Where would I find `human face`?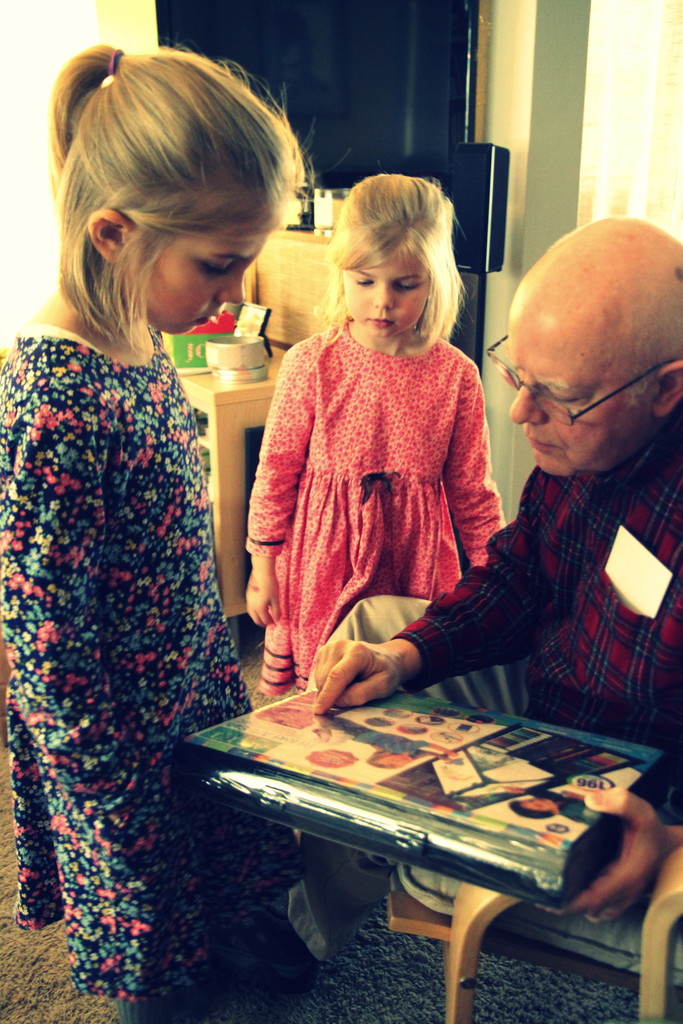
At region(140, 239, 267, 335).
